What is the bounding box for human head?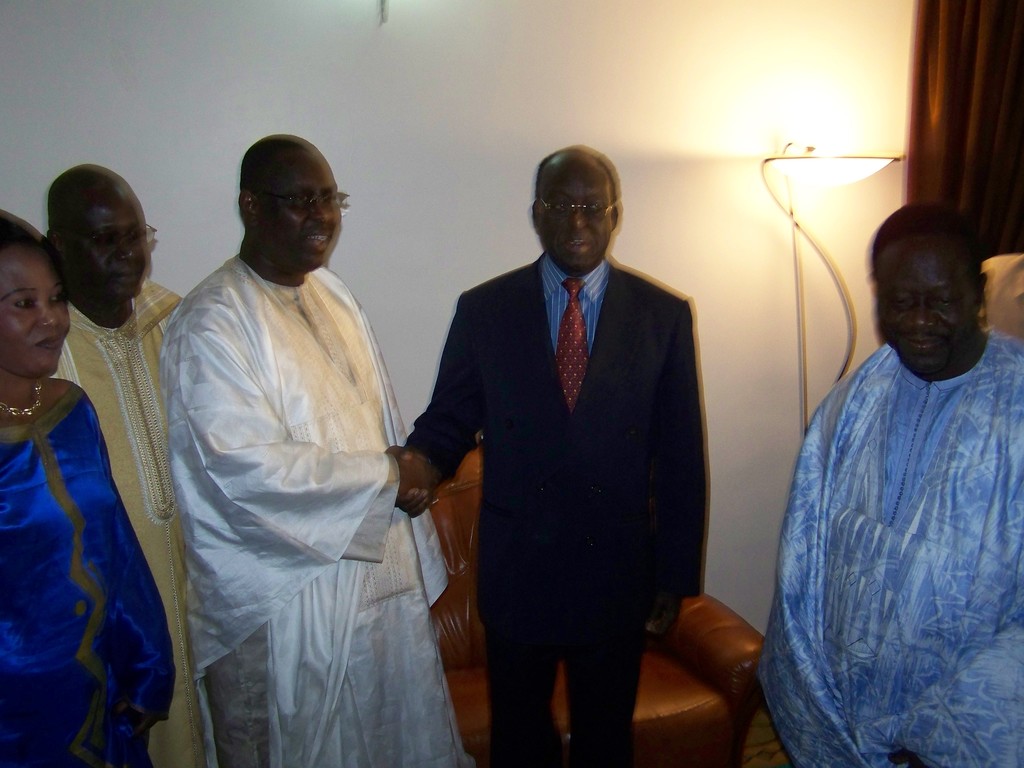
[x1=239, y1=131, x2=340, y2=271].
